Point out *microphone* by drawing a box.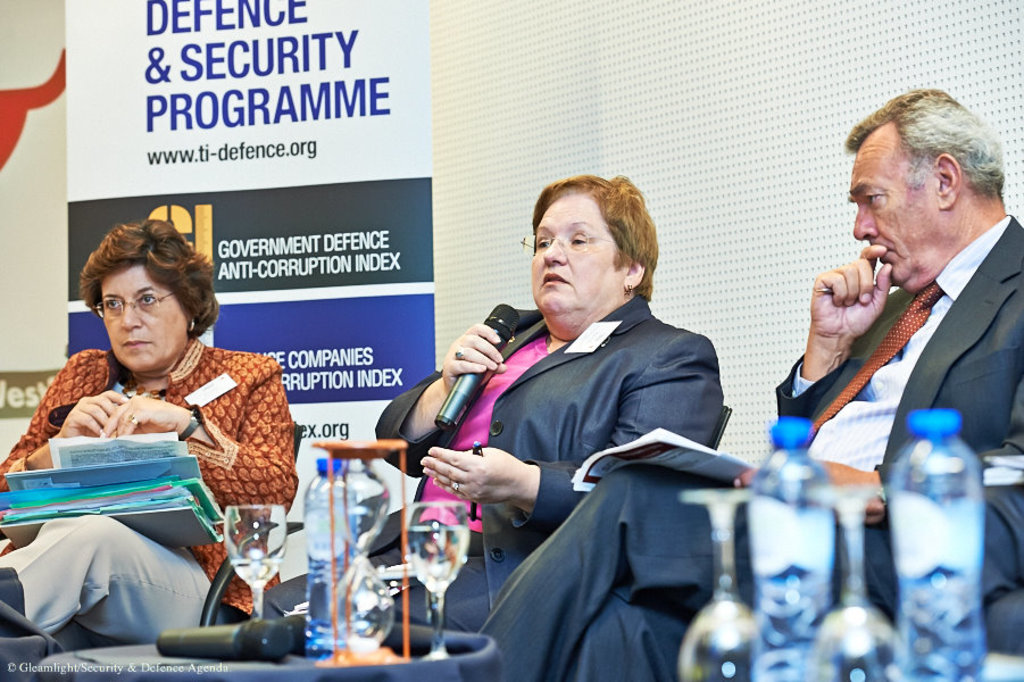
bbox(406, 301, 540, 444).
